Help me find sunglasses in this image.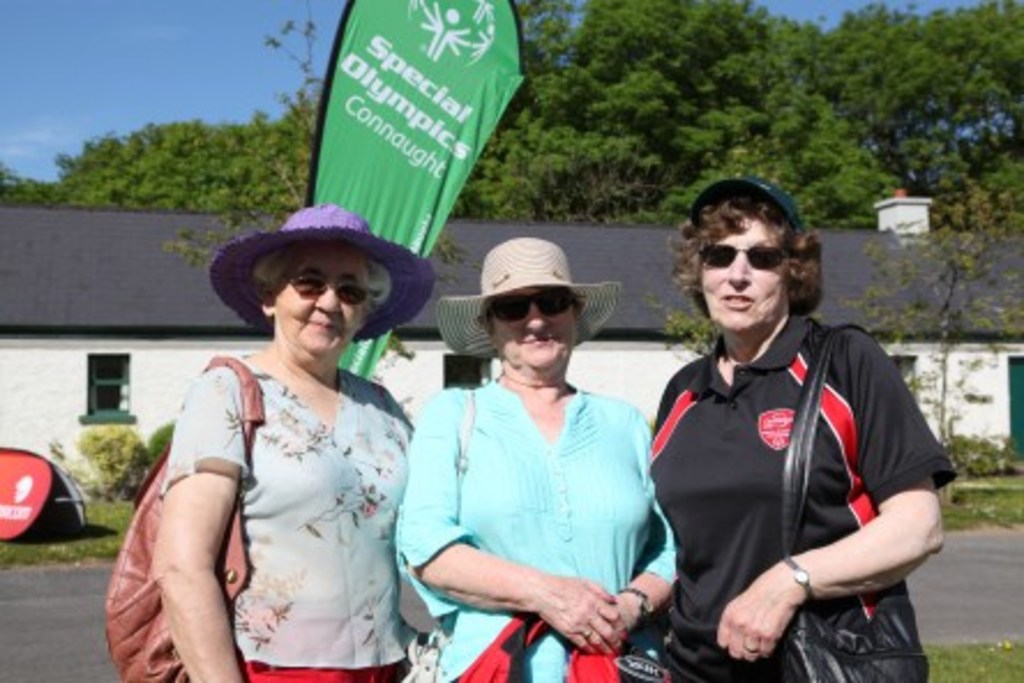
Found it: [left=489, top=291, right=577, bottom=323].
